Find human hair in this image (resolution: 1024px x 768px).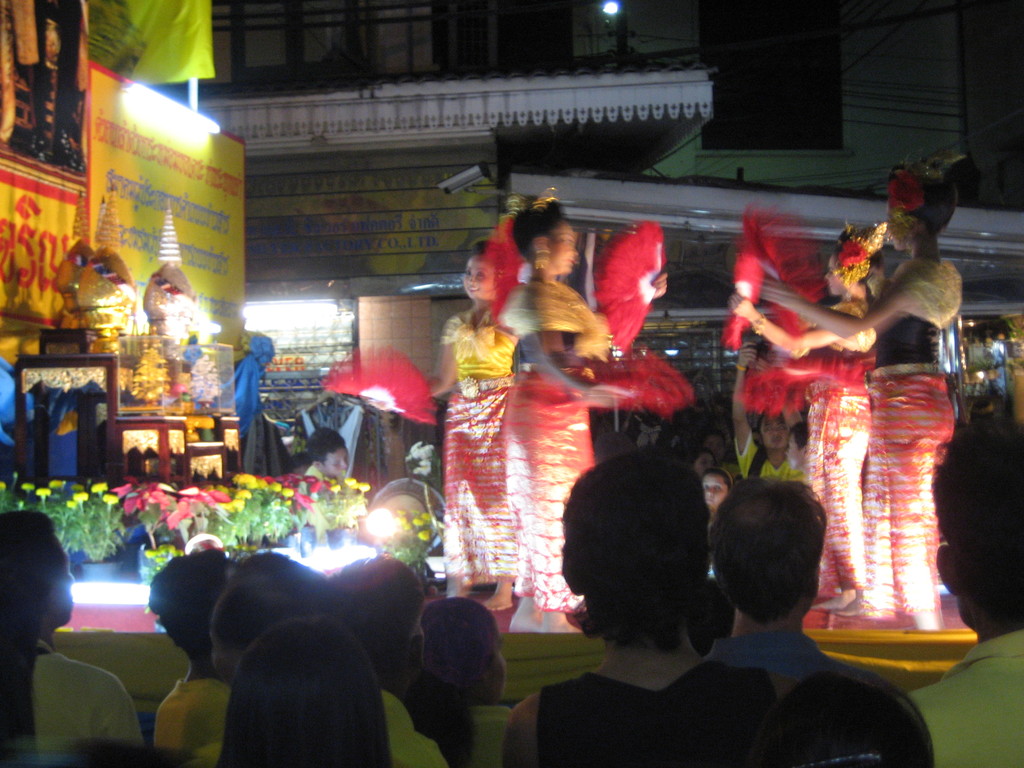
(x1=212, y1=614, x2=396, y2=767).
